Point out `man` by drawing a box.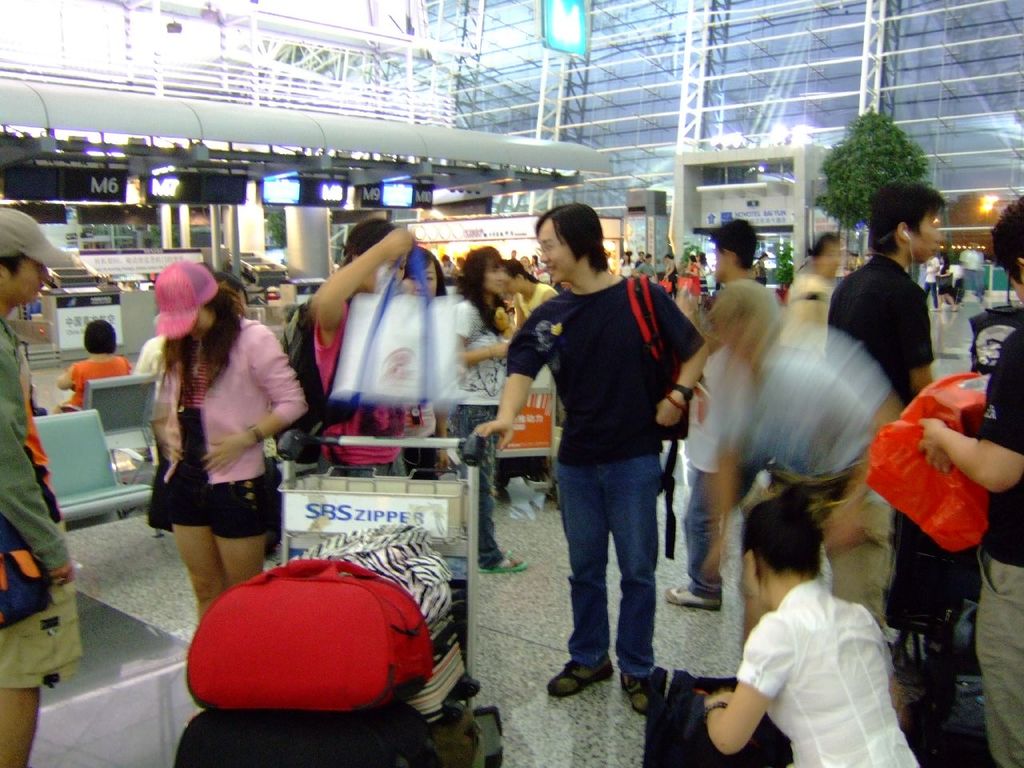
pyautogui.locateOnScreen(822, 184, 950, 410).
